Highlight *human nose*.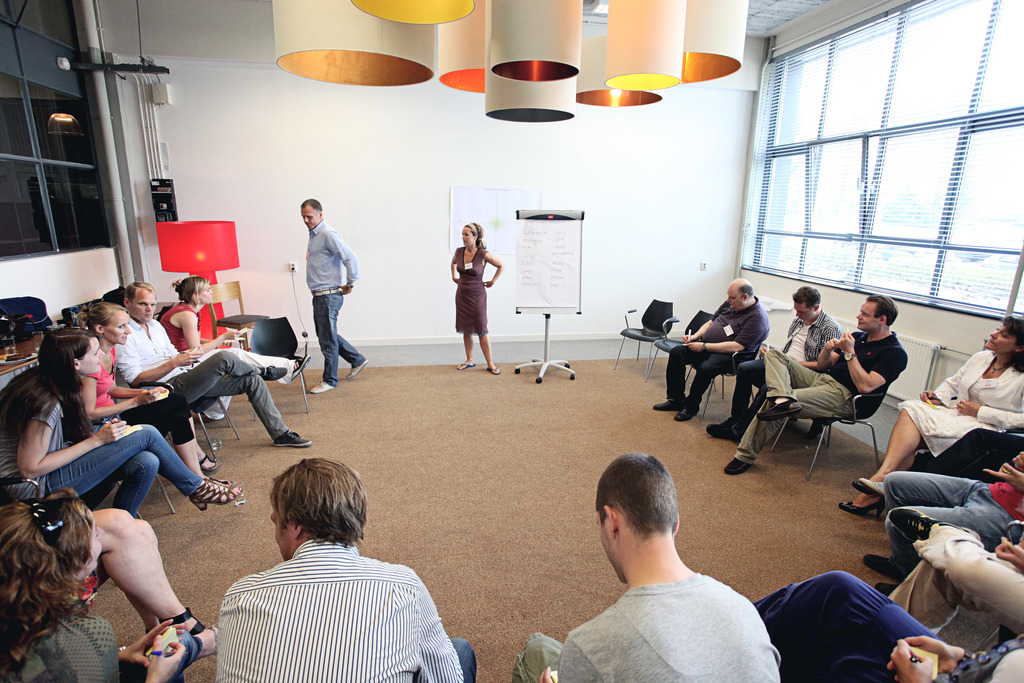
Highlighted region: (left=794, top=311, right=801, bottom=317).
